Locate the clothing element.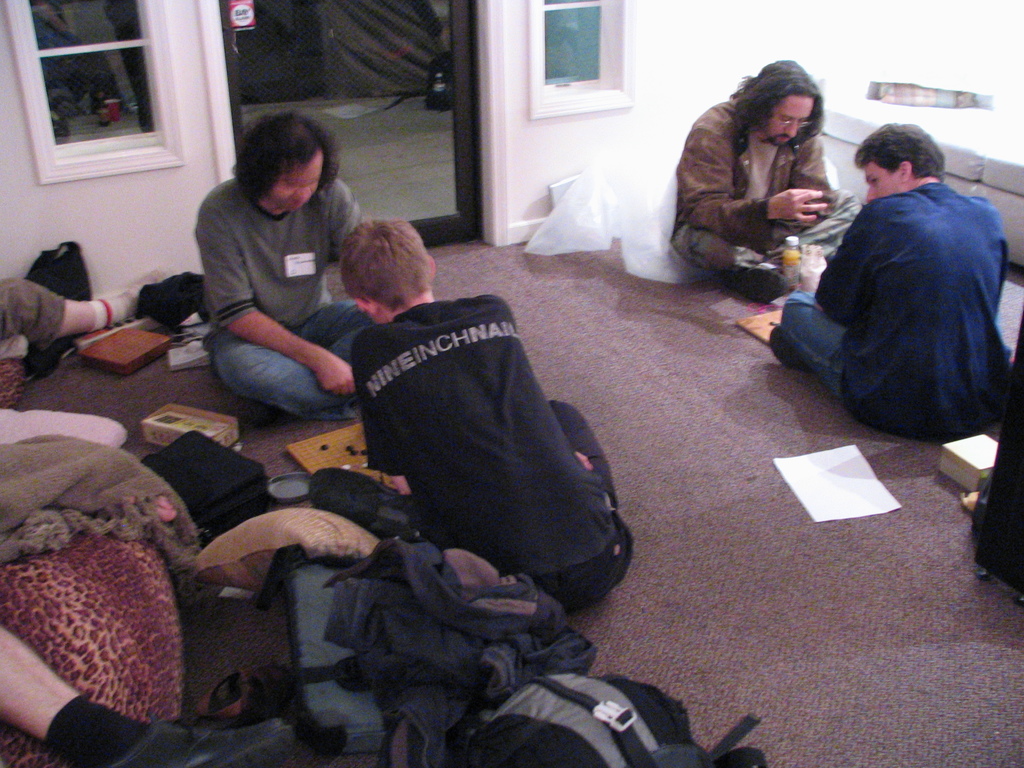
Element bbox: [330, 289, 636, 616].
